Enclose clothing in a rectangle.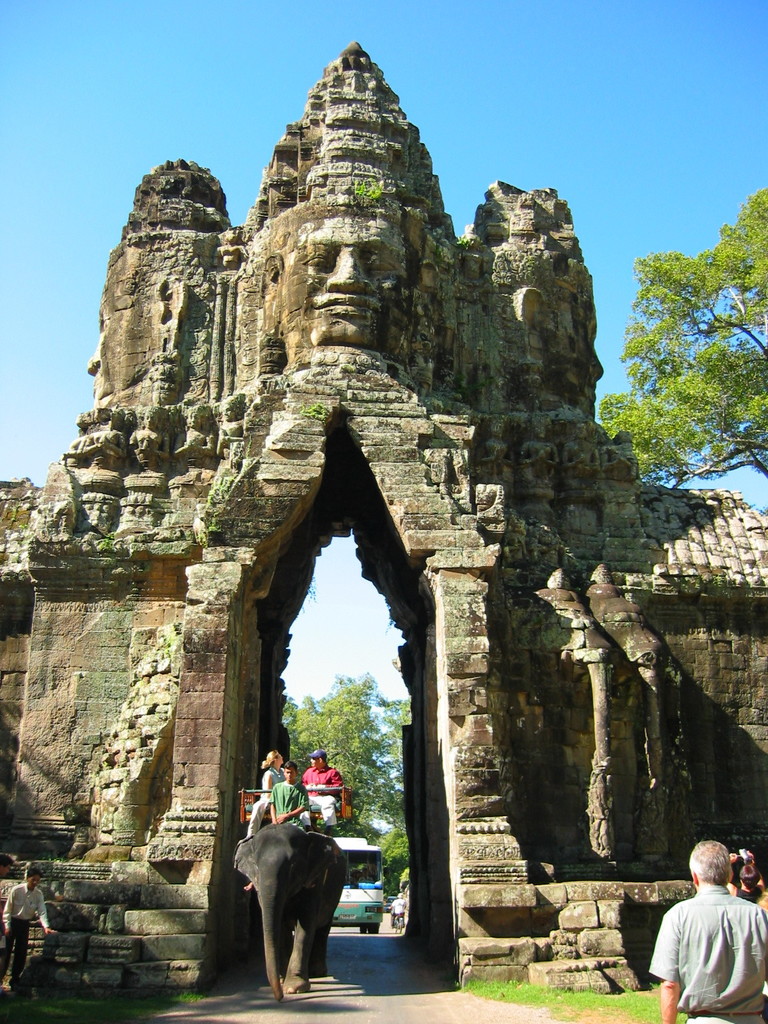
crop(657, 862, 767, 1016).
